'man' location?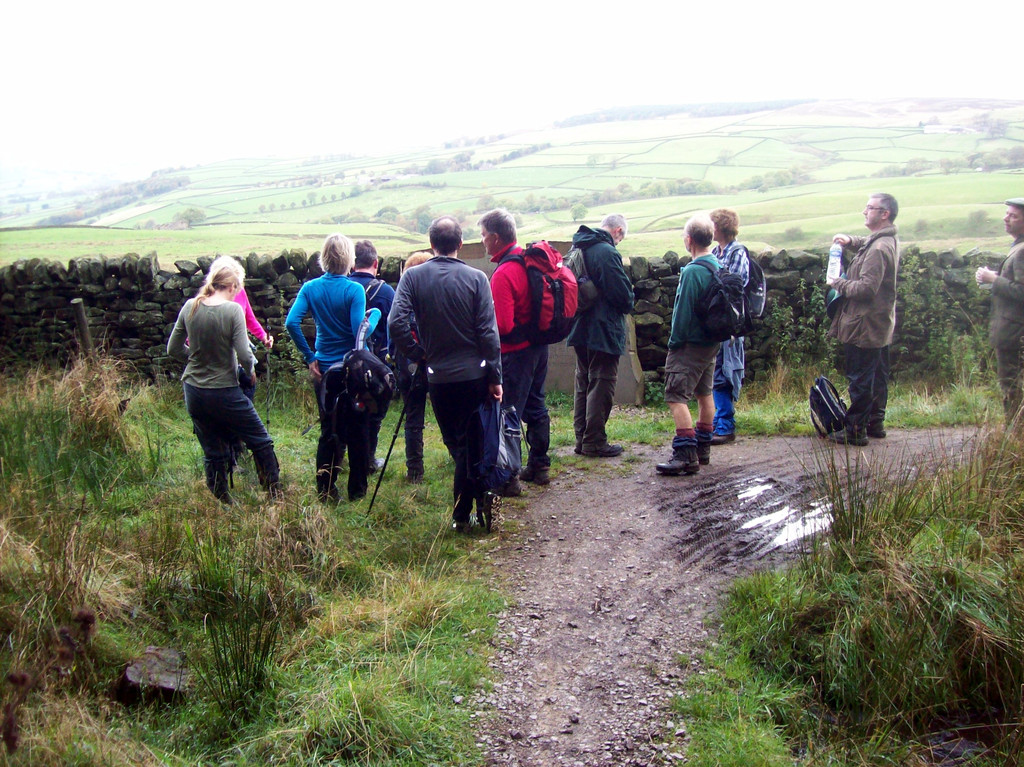
<bbox>481, 204, 557, 498</bbox>
